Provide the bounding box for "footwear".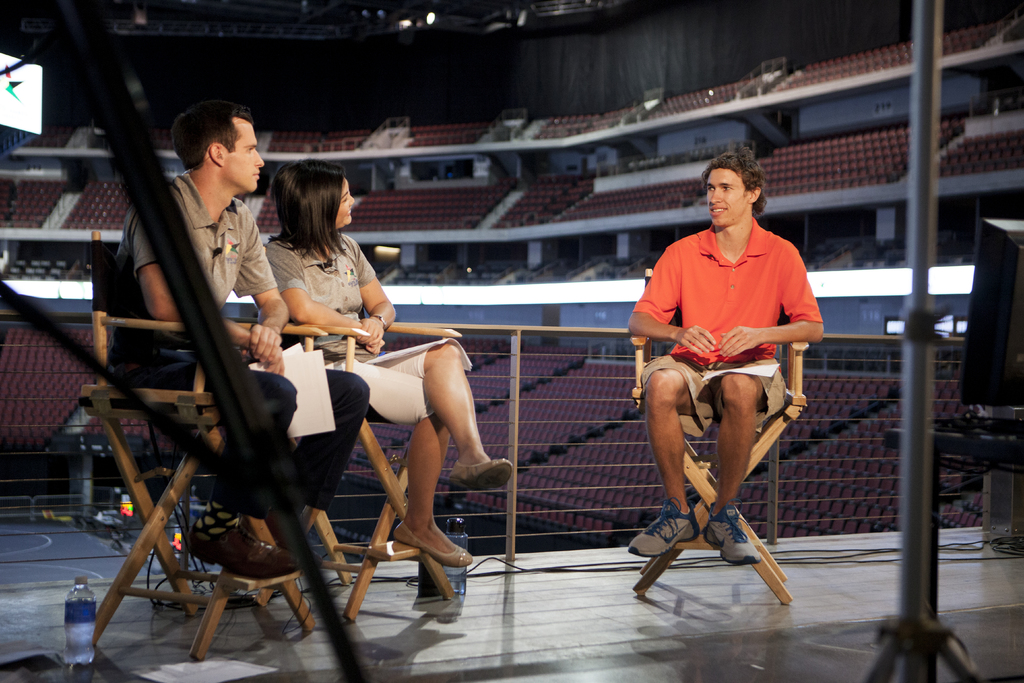
391/511/477/570.
